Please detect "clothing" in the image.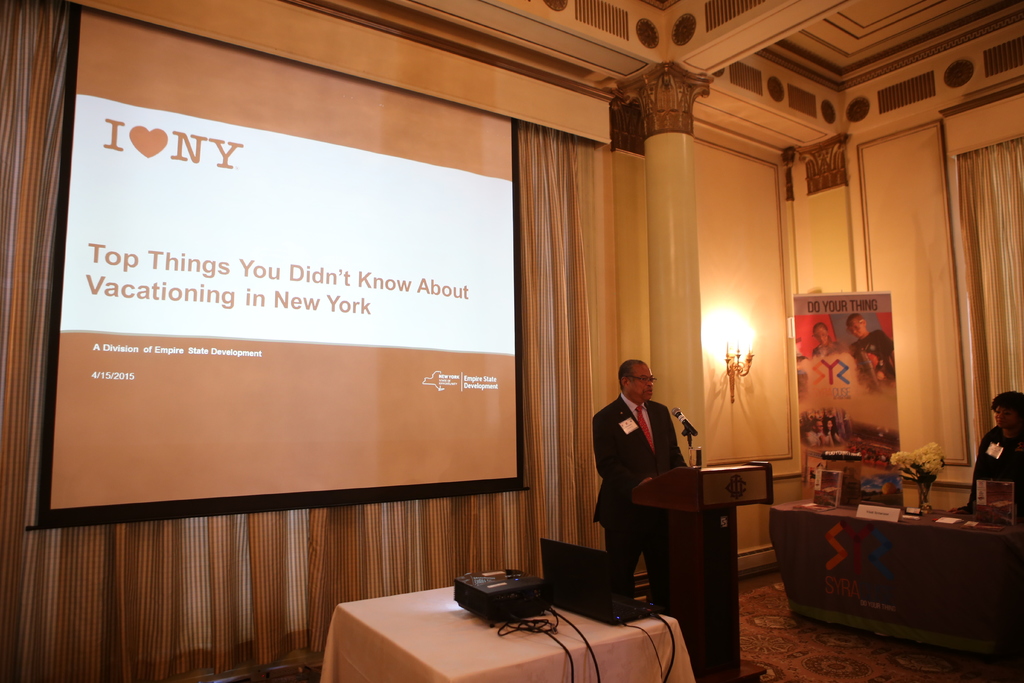
(x1=847, y1=329, x2=893, y2=388).
